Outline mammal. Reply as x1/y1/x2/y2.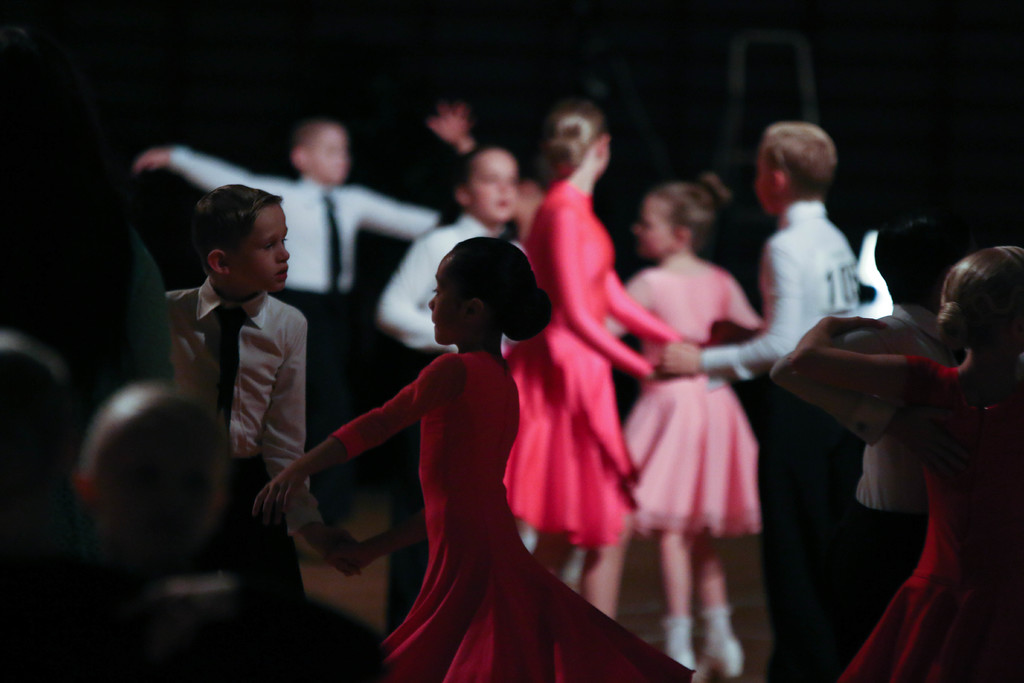
510/101/683/620.
